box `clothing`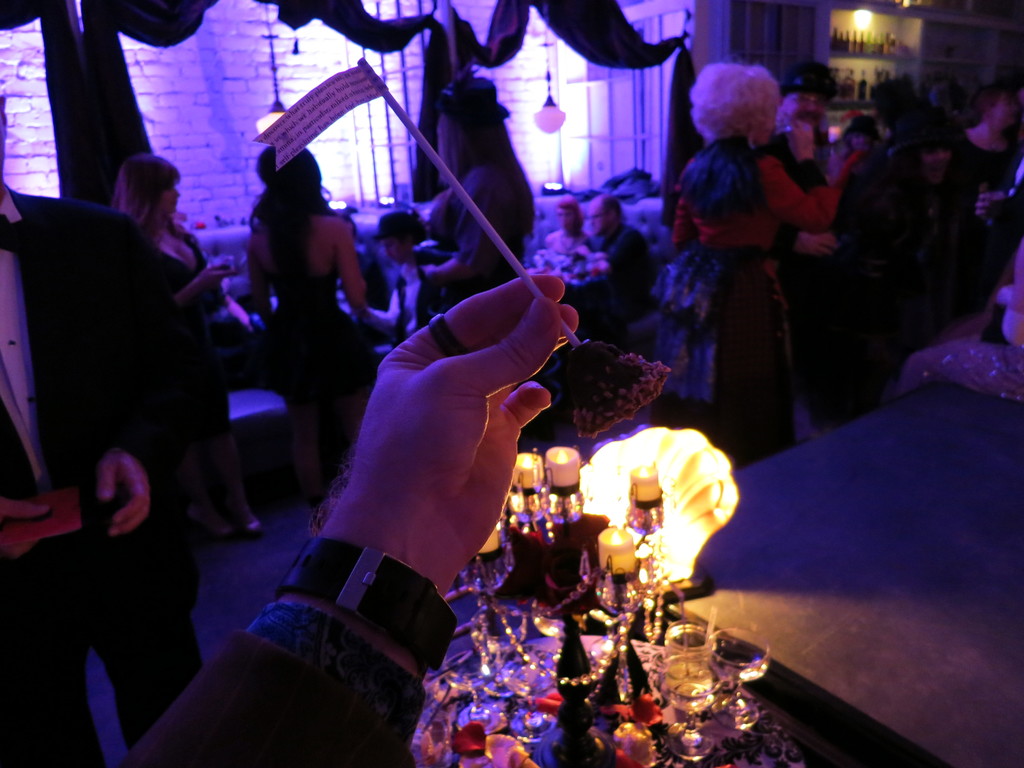
<region>0, 177, 197, 767</region>
